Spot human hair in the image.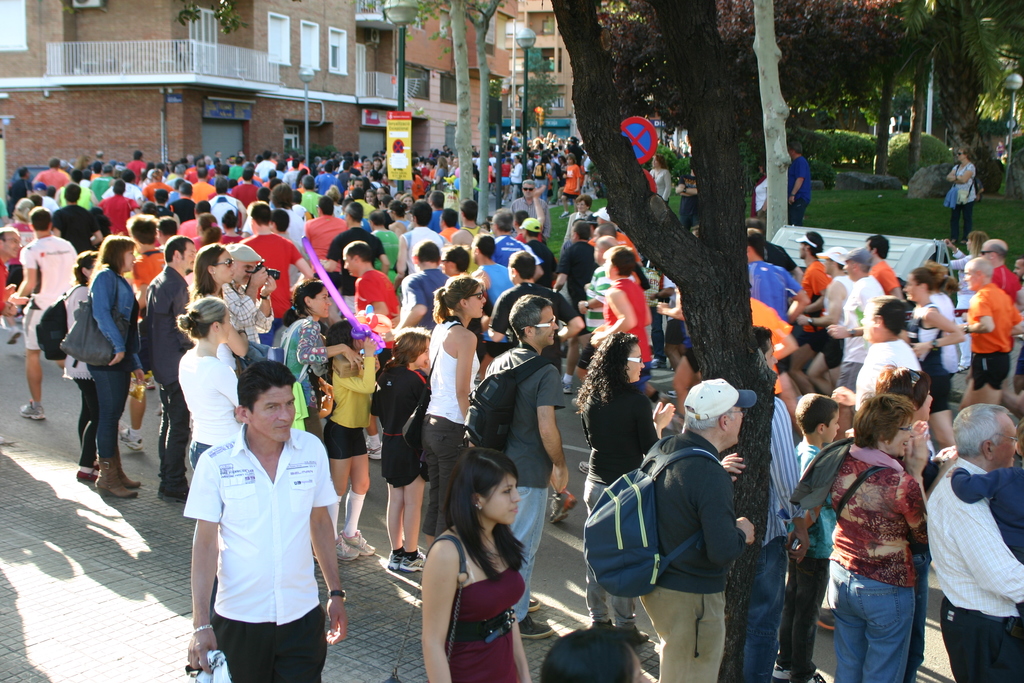
human hair found at {"left": 849, "top": 390, "right": 916, "bottom": 448}.
